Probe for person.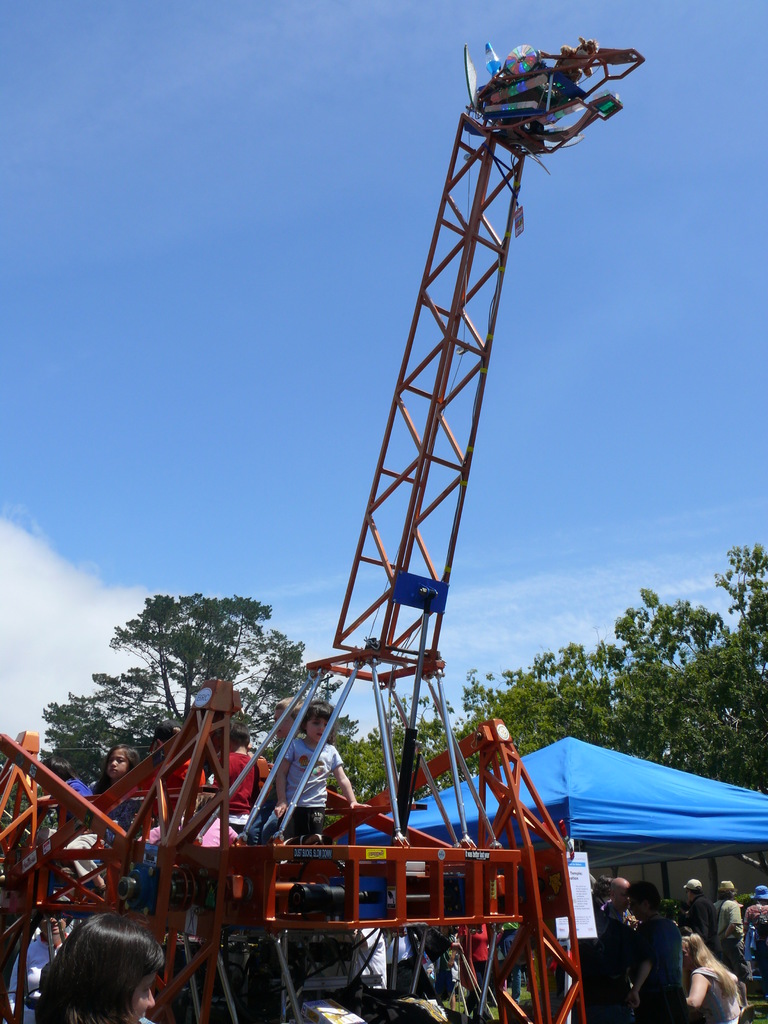
Probe result: region(245, 695, 305, 844).
